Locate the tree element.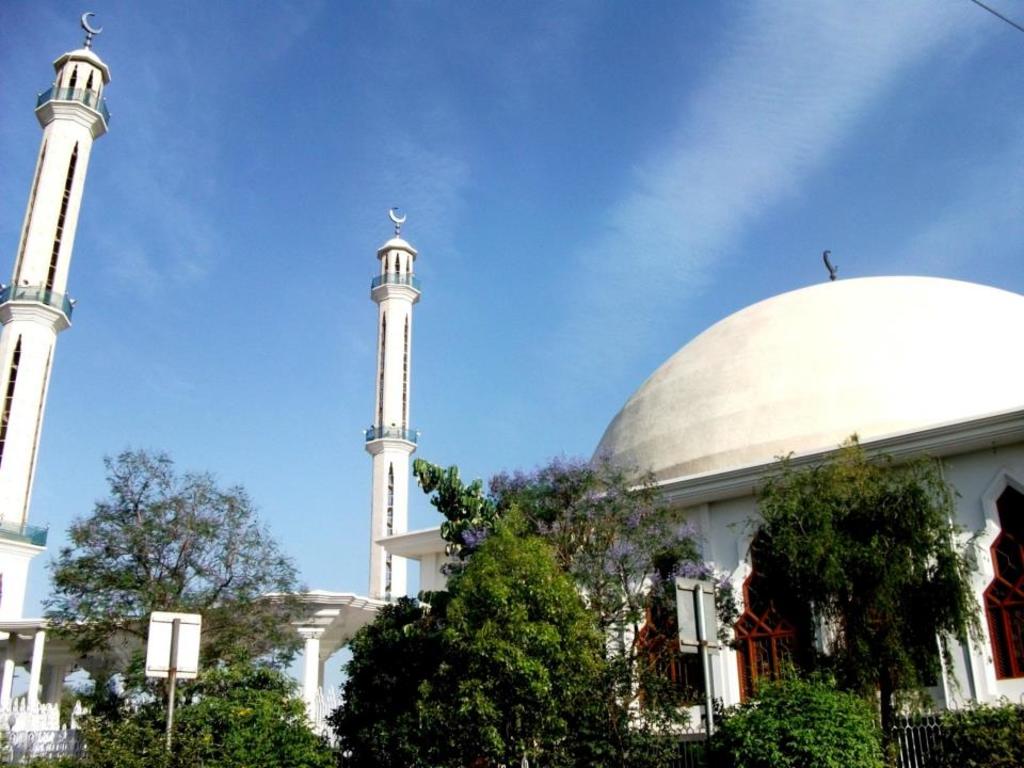
Element bbox: (325, 453, 671, 767).
